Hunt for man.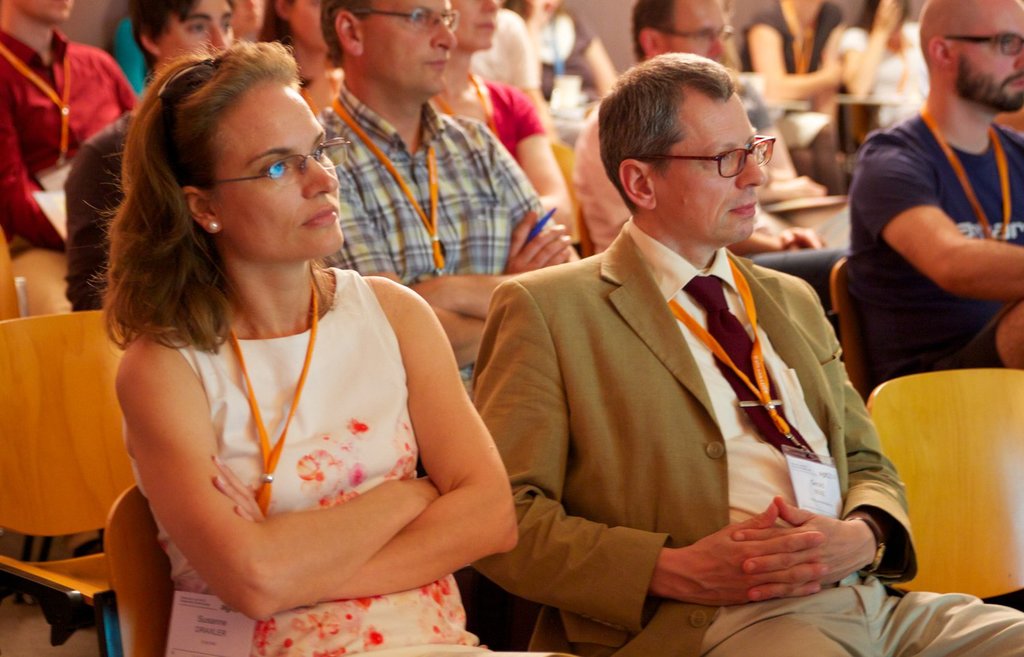
Hunted down at 410:58:914:632.
